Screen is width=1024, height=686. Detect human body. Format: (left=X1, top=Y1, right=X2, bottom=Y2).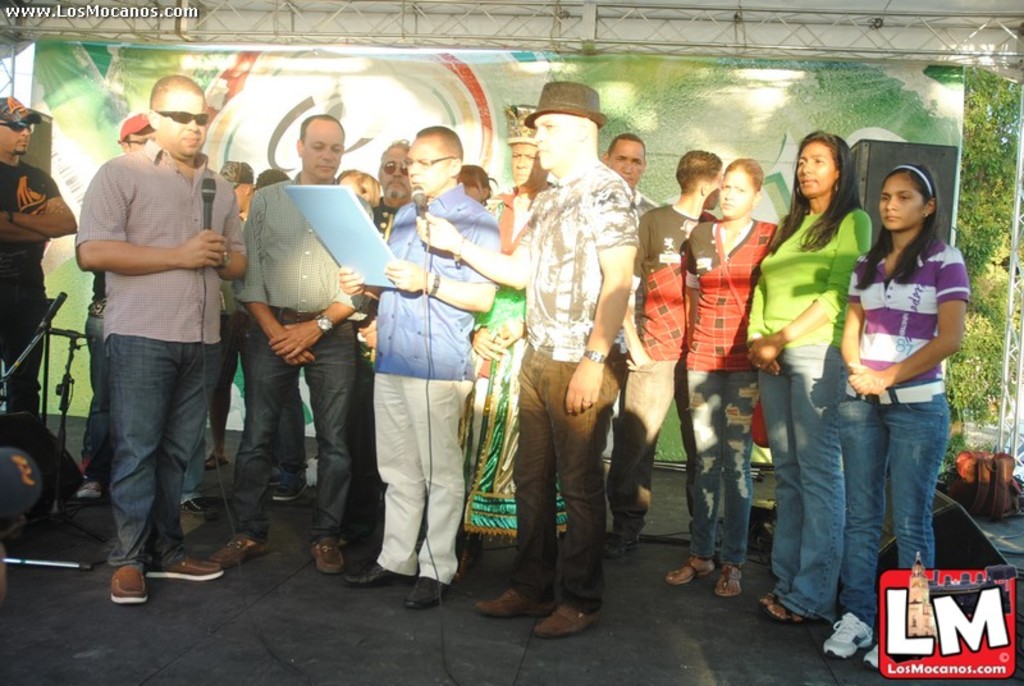
(left=686, top=224, right=776, bottom=598).
